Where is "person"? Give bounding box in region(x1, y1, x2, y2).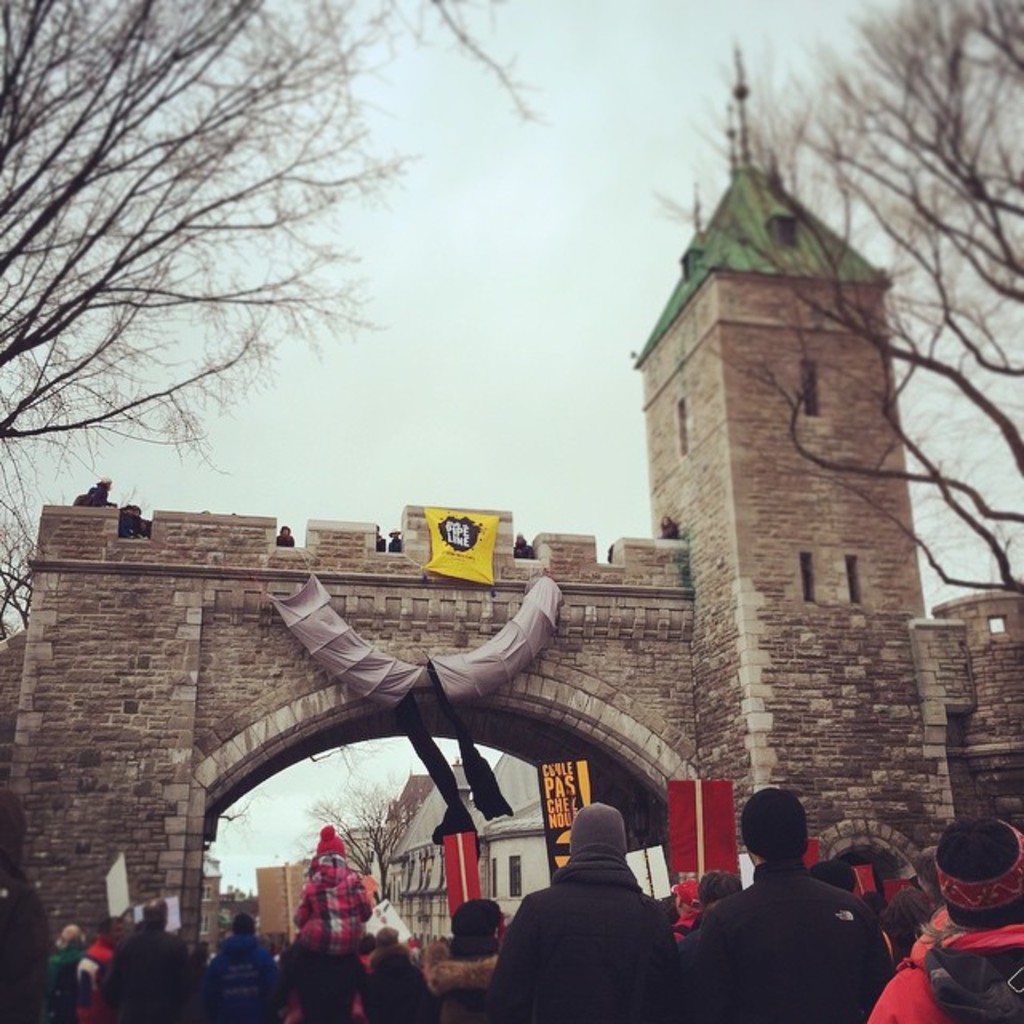
region(701, 786, 886, 1021).
